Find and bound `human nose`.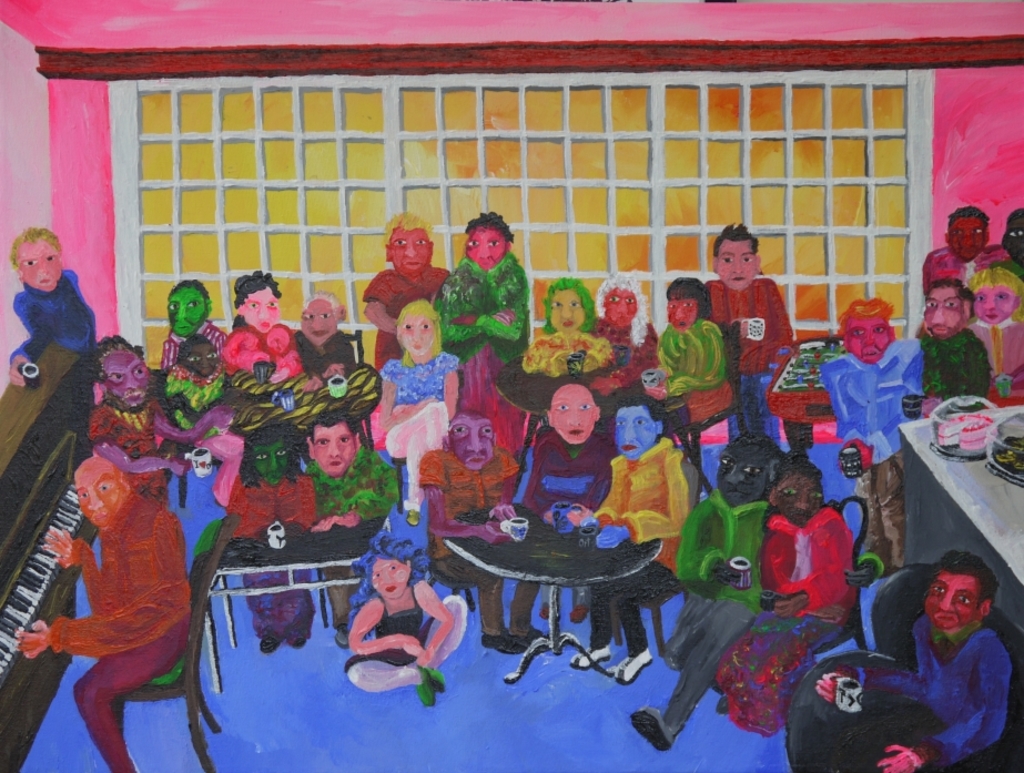
Bound: pyautogui.locateOnScreen(87, 488, 104, 512).
